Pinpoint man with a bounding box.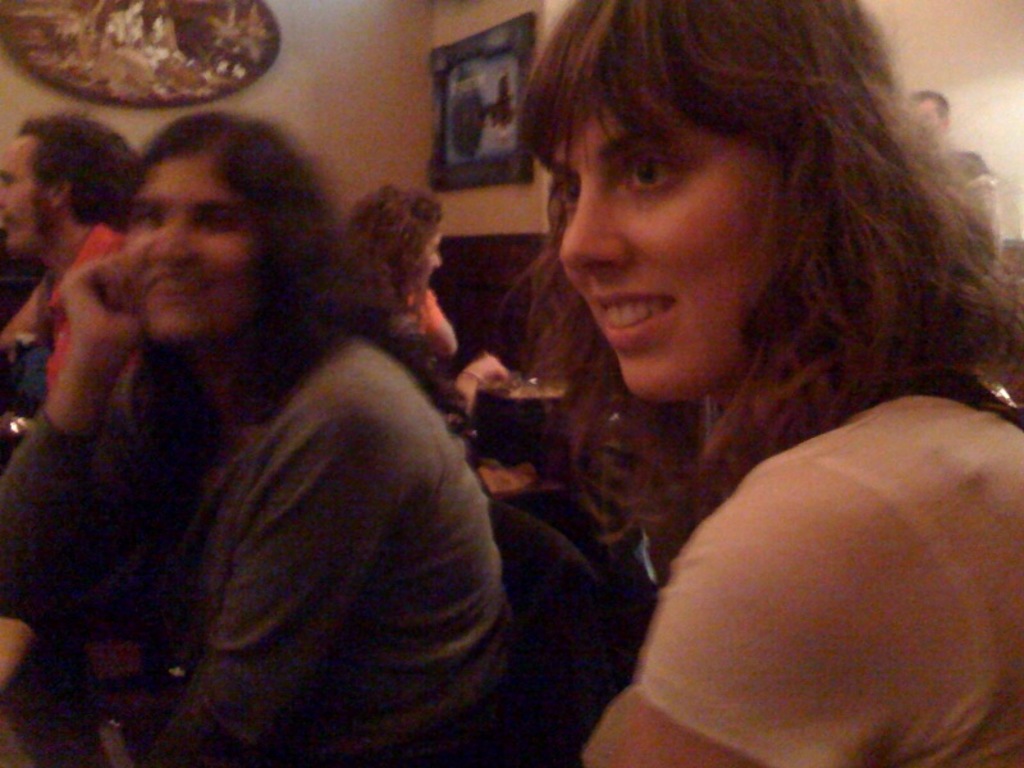
left=0, top=106, right=148, bottom=412.
